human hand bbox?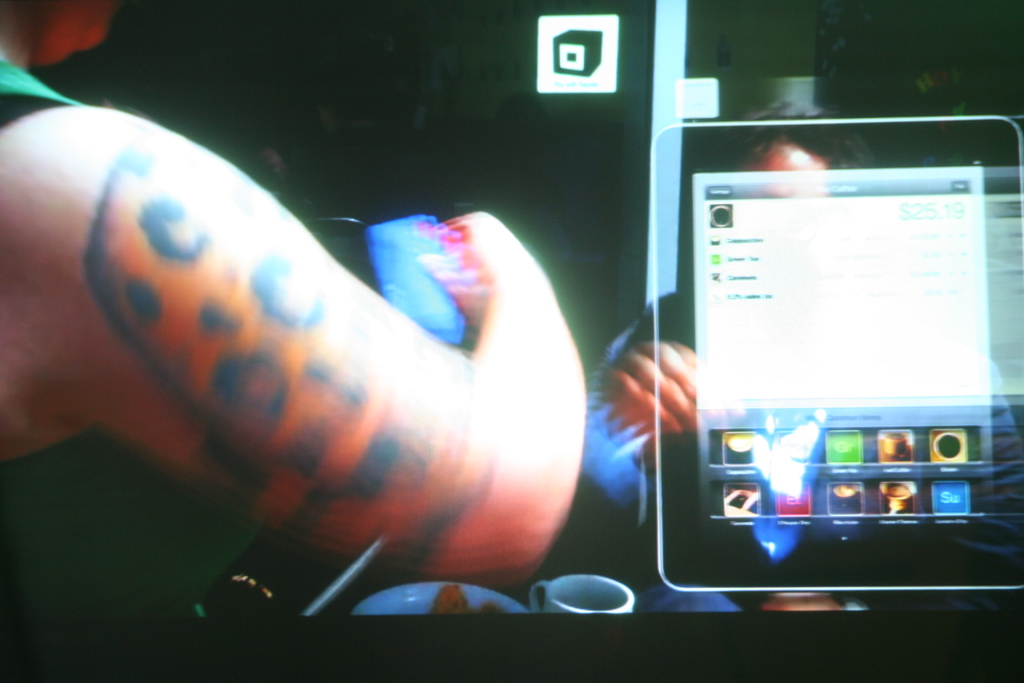
<bbox>426, 202, 548, 320</bbox>
